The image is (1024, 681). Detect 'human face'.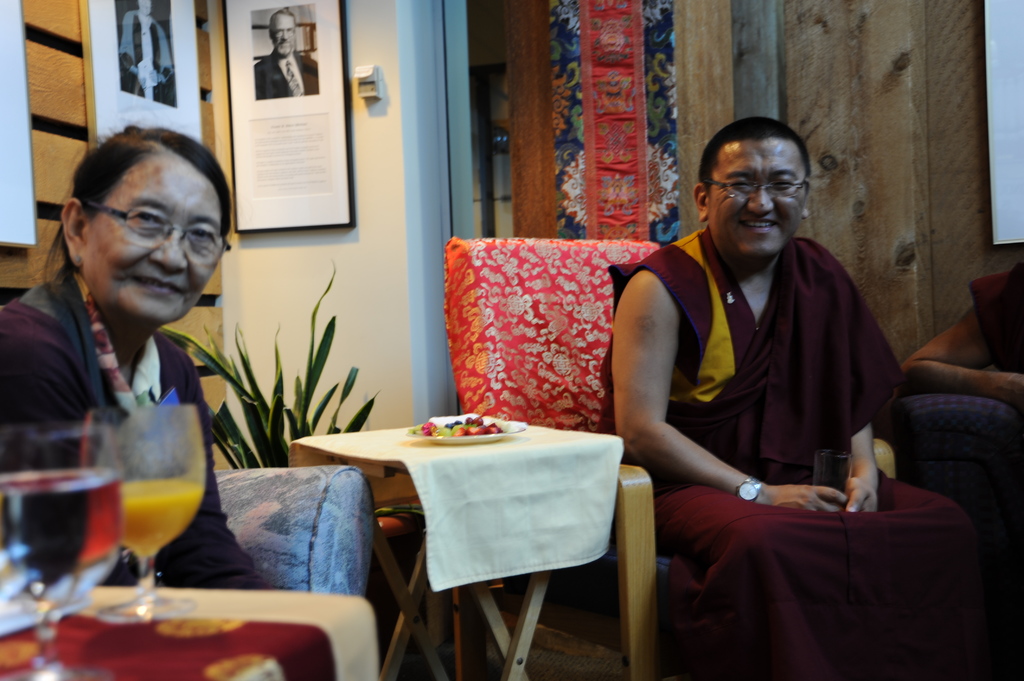
Detection: bbox=[710, 140, 812, 262].
